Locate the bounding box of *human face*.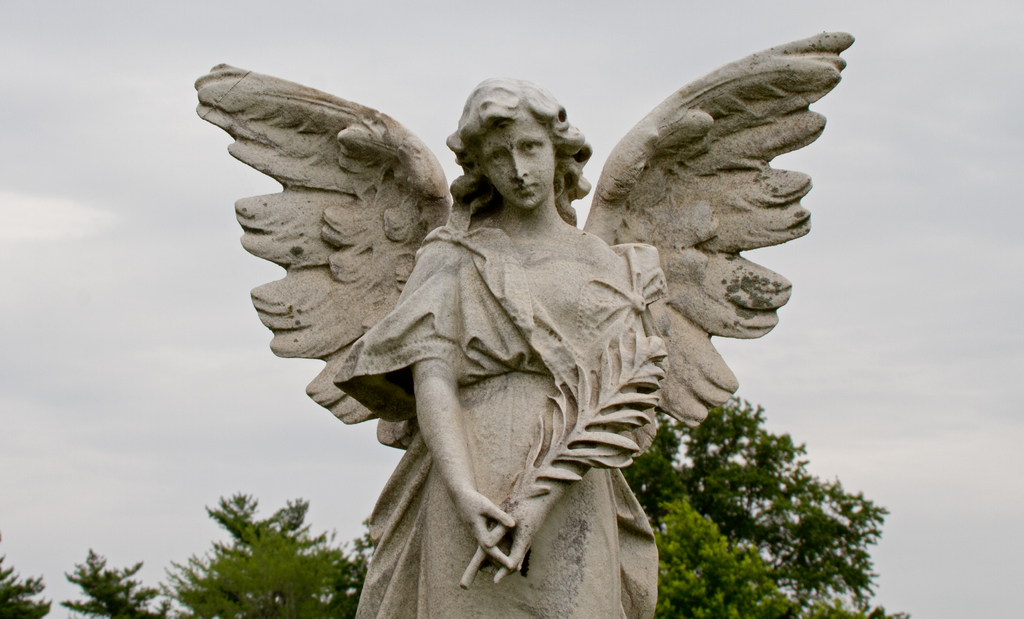
Bounding box: box(474, 122, 559, 207).
